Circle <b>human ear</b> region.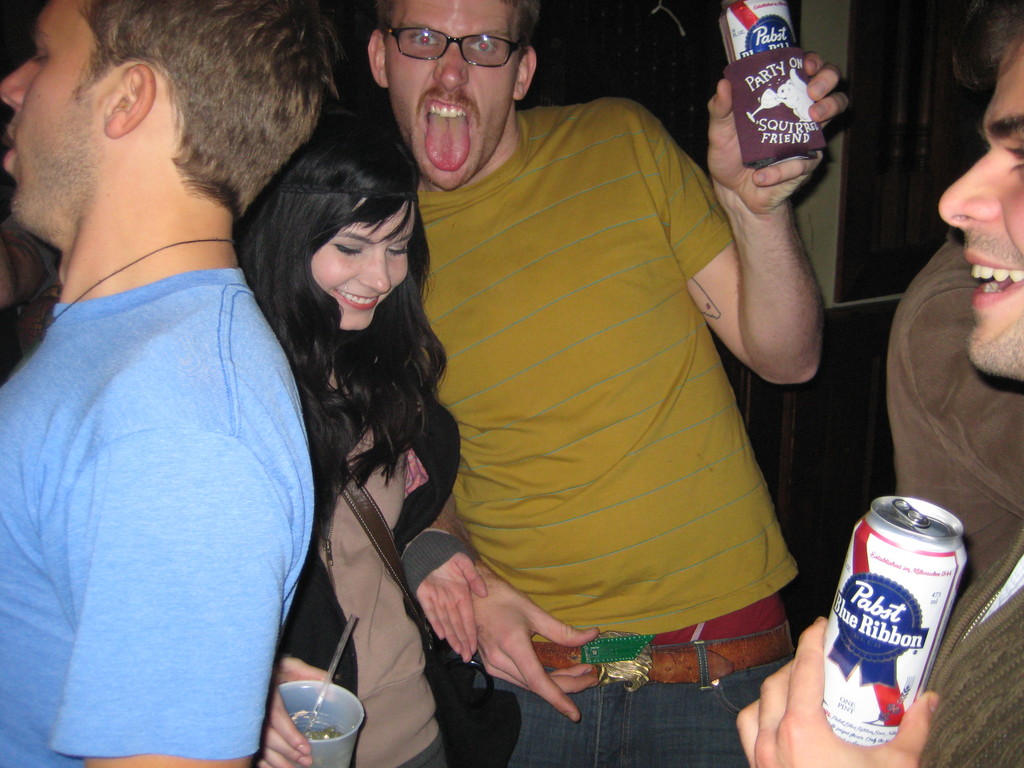
Region: 368/28/387/84.
